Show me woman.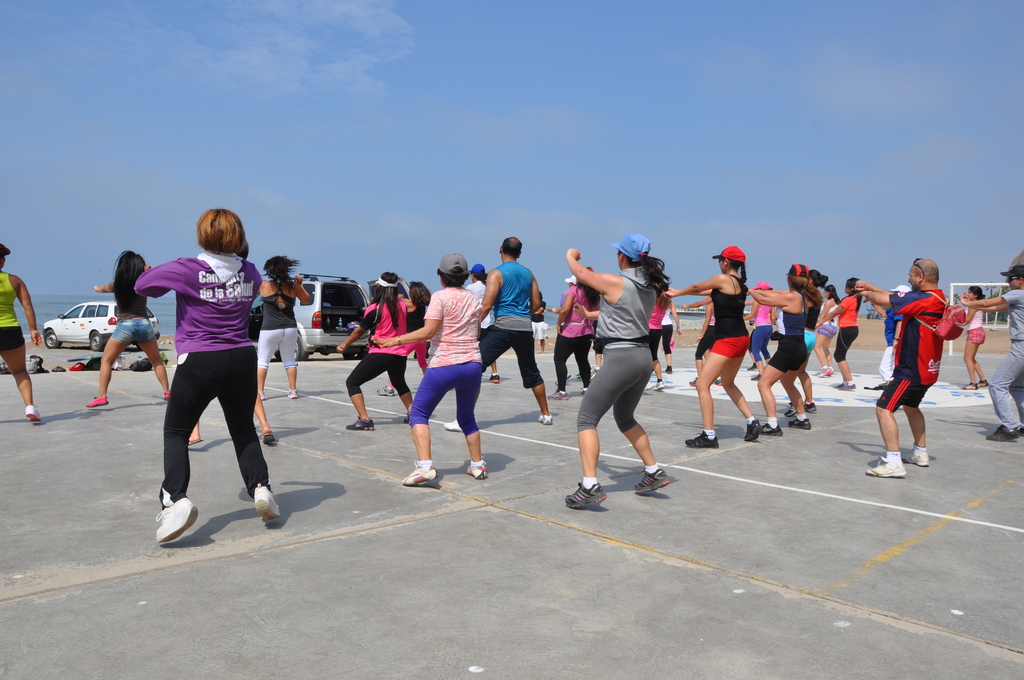
woman is here: BBox(553, 261, 601, 400).
